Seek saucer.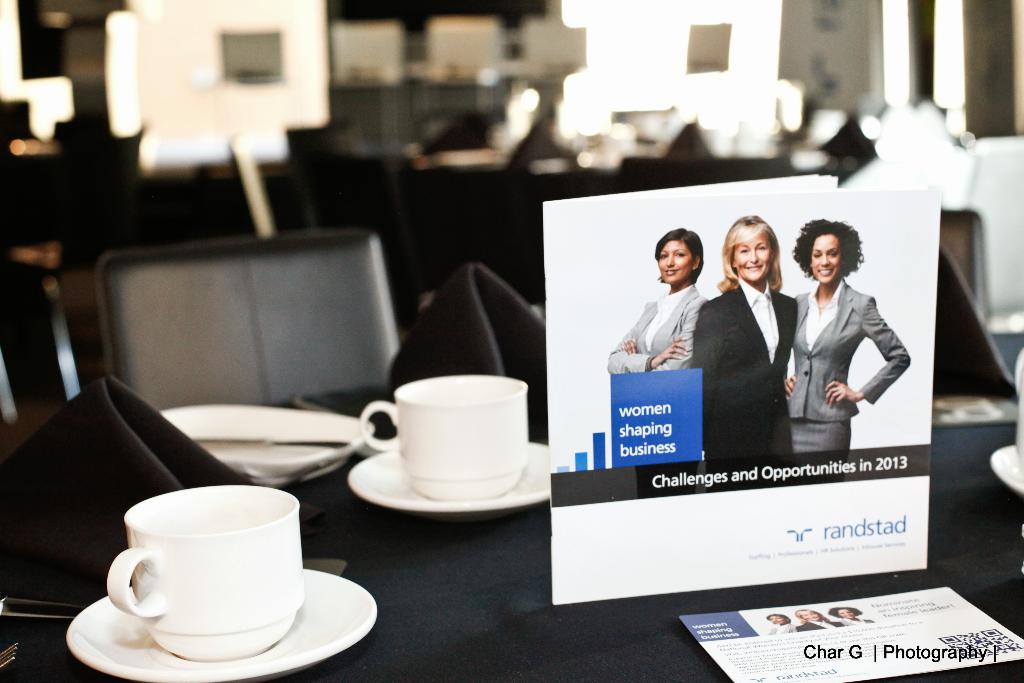
[x1=348, y1=448, x2=548, y2=509].
